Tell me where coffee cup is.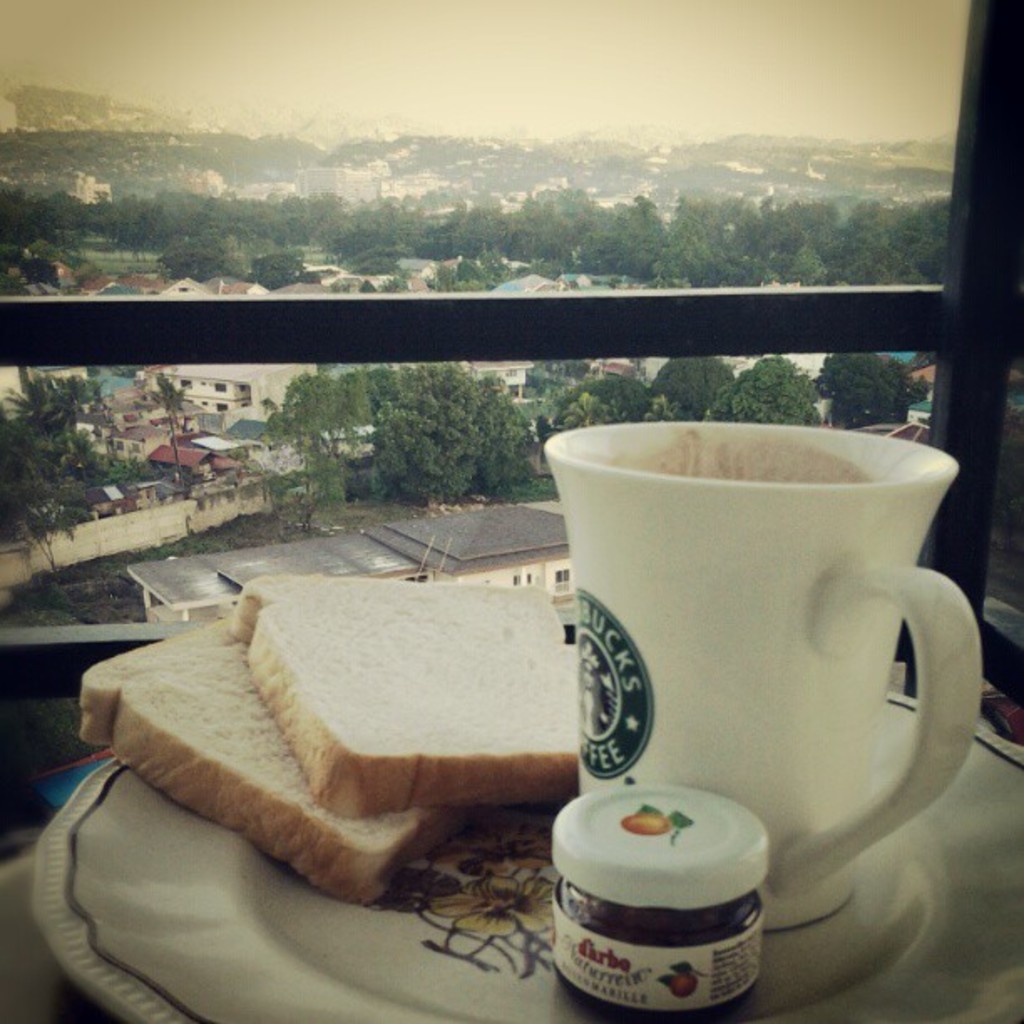
coffee cup is at (540,417,984,939).
